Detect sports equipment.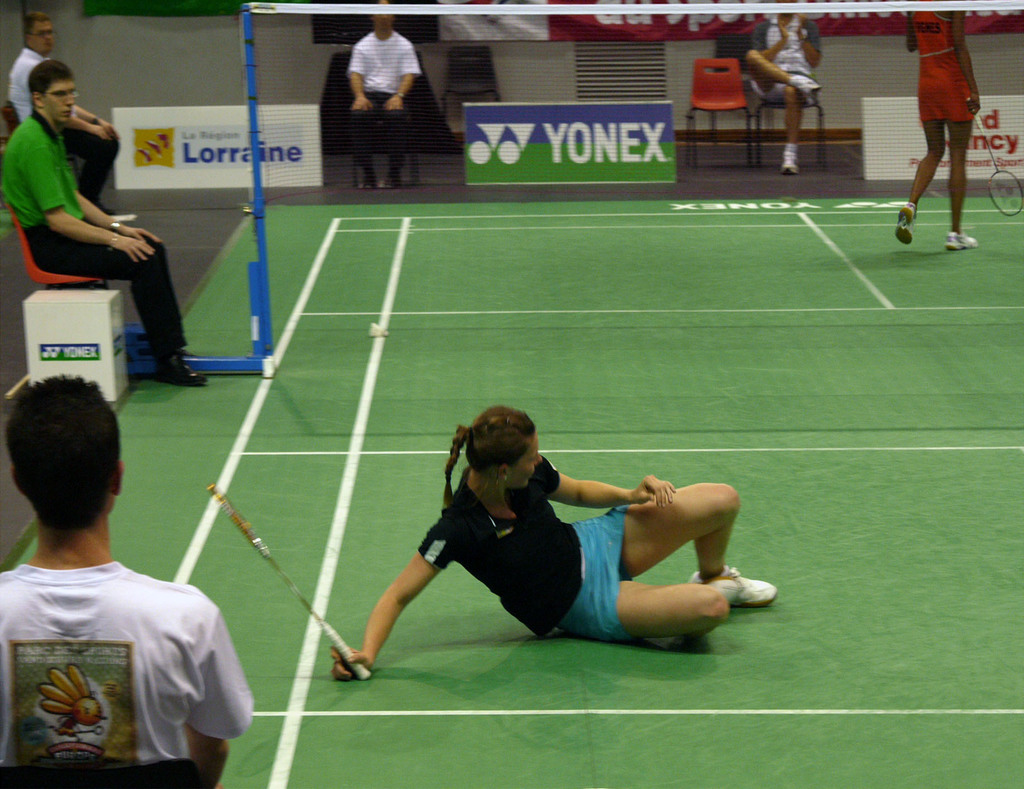
Detected at {"left": 202, "top": 487, "right": 372, "bottom": 681}.
